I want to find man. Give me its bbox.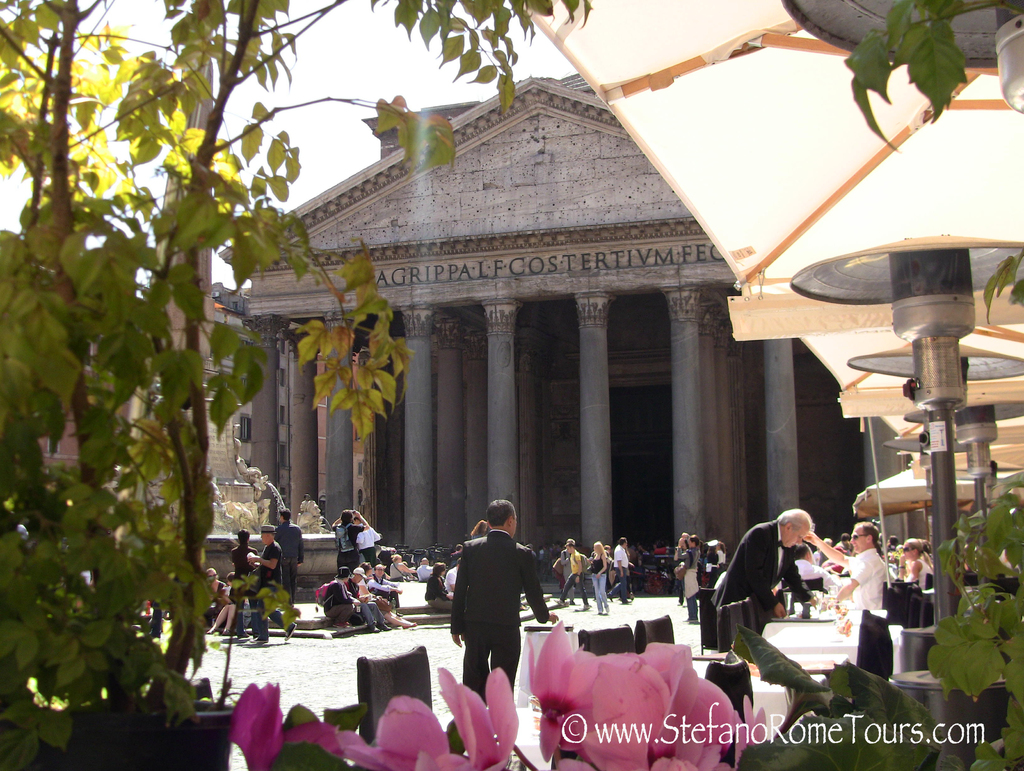
box=[715, 506, 817, 629].
